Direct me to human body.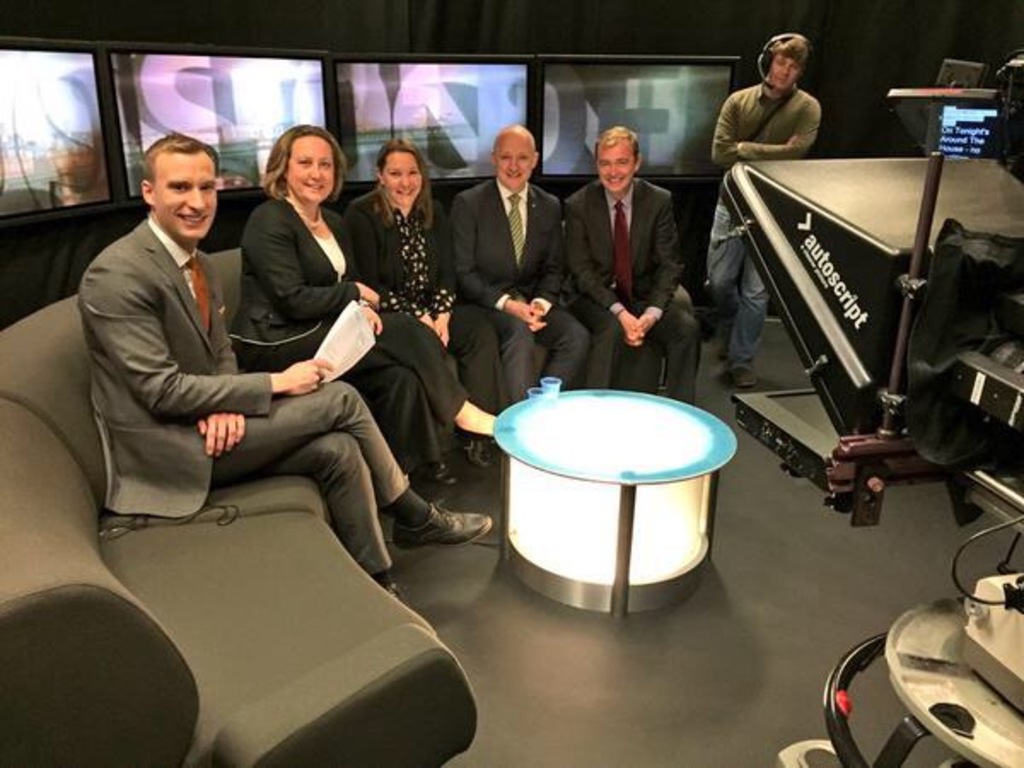
Direction: (444,179,587,473).
